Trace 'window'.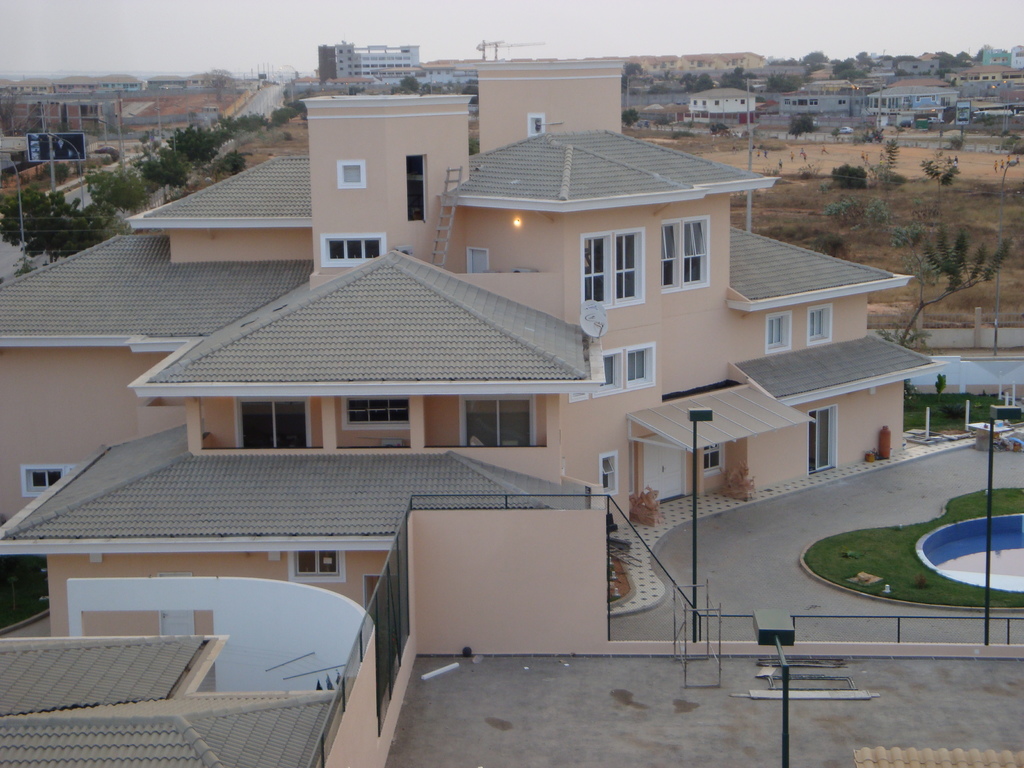
Traced to <box>528,115,544,135</box>.
